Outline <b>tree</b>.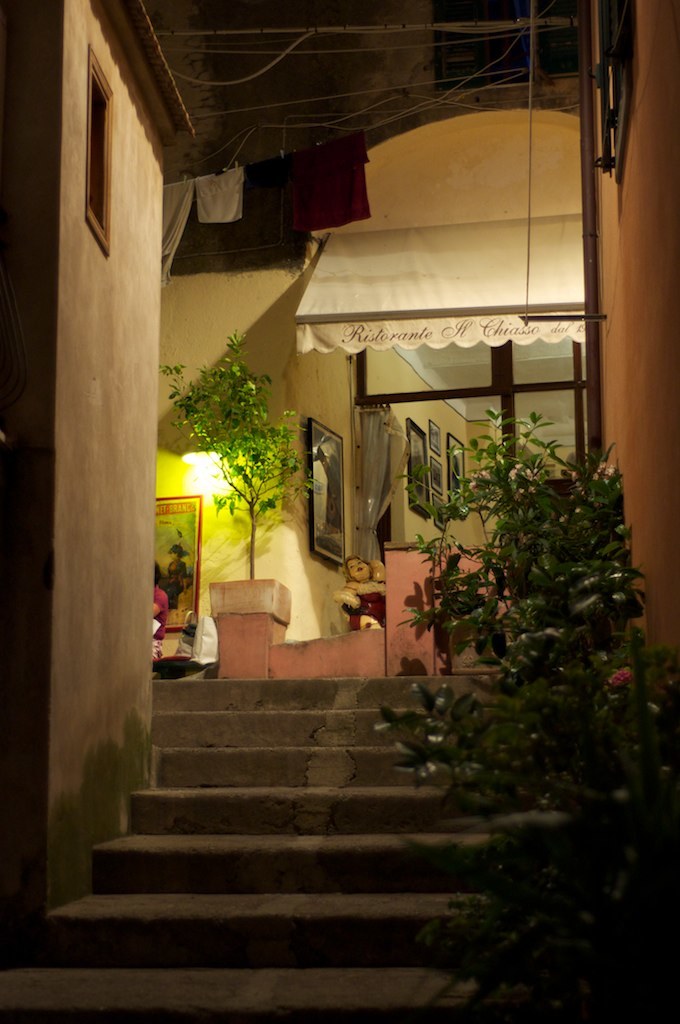
Outline: (172,314,311,588).
